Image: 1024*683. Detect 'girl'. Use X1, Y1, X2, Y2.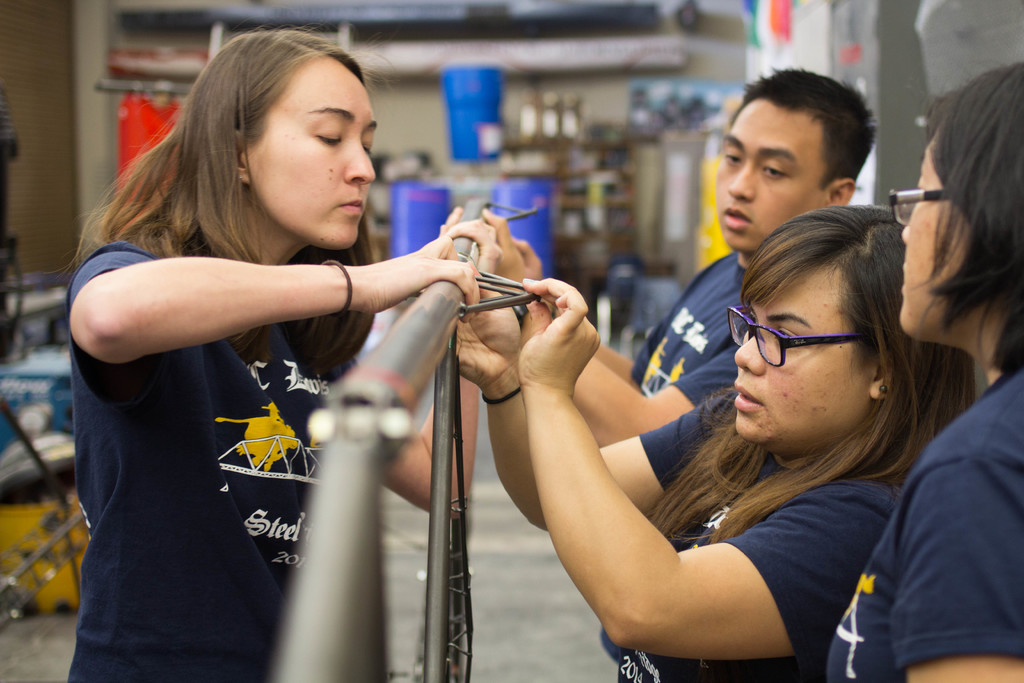
828, 64, 1023, 682.
